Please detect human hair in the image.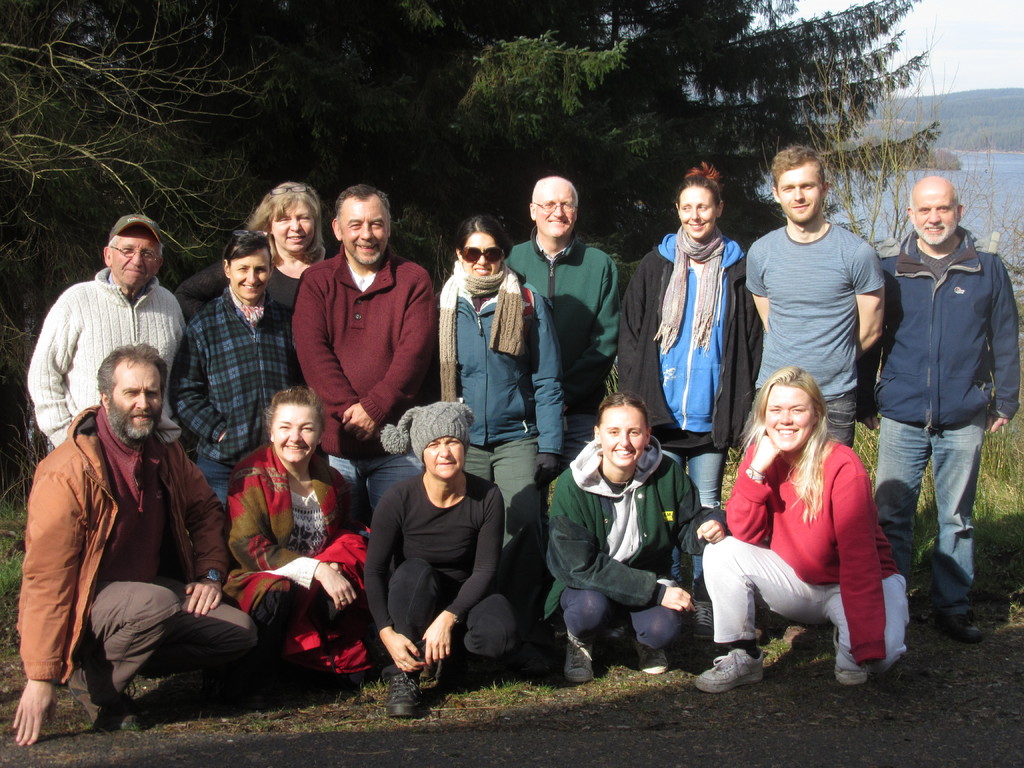
pyautogui.locateOnScreen(457, 214, 510, 252).
